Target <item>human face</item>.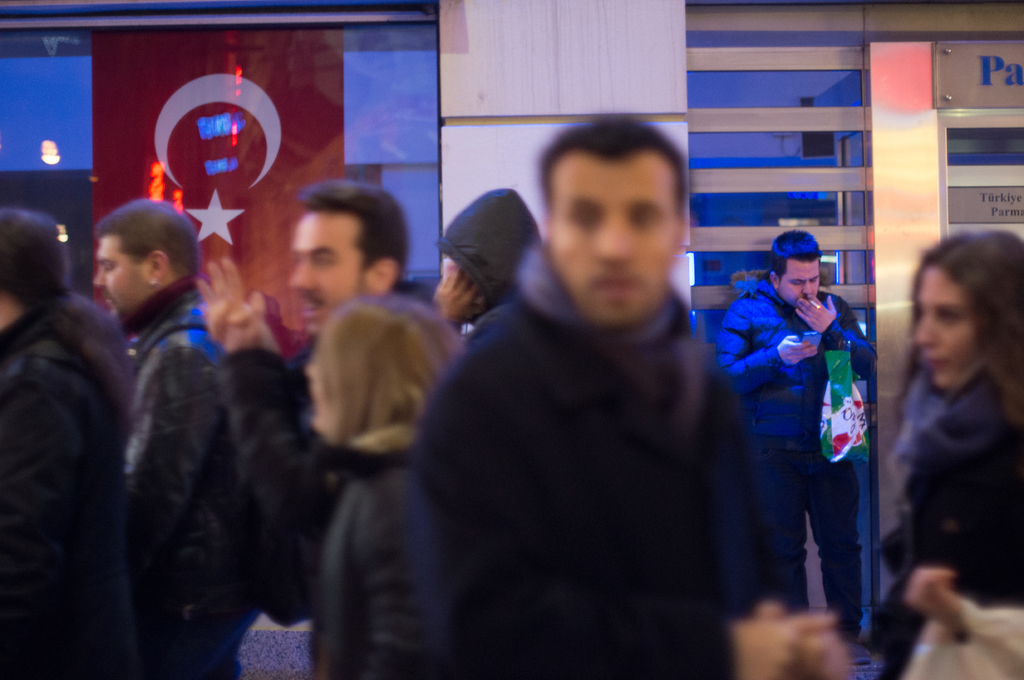
Target region: rect(90, 241, 141, 317).
